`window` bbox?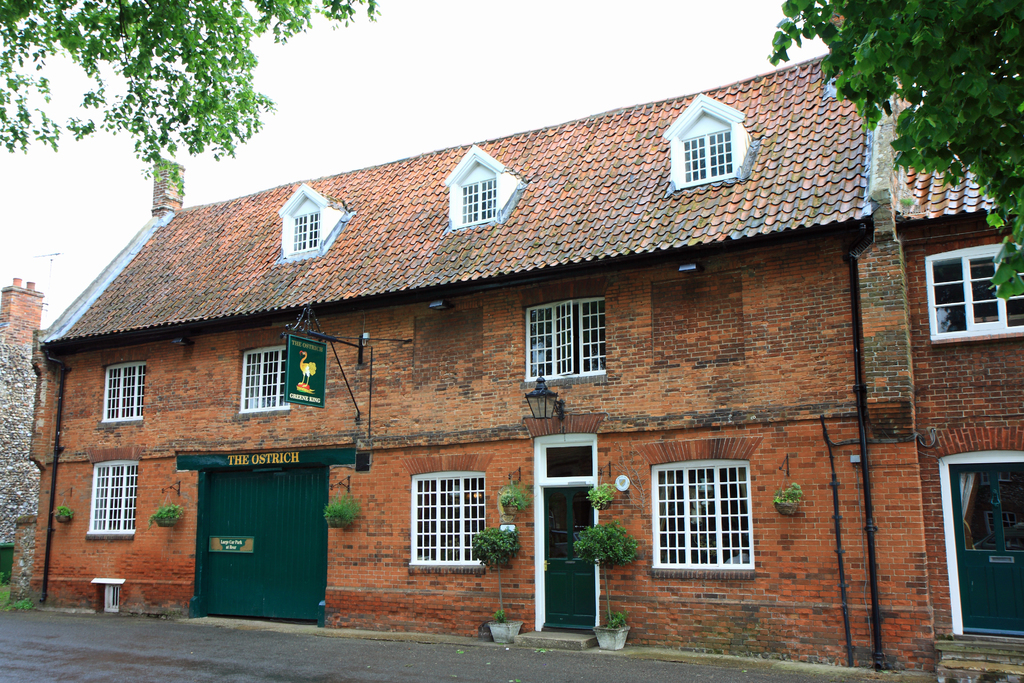
463, 177, 493, 224
